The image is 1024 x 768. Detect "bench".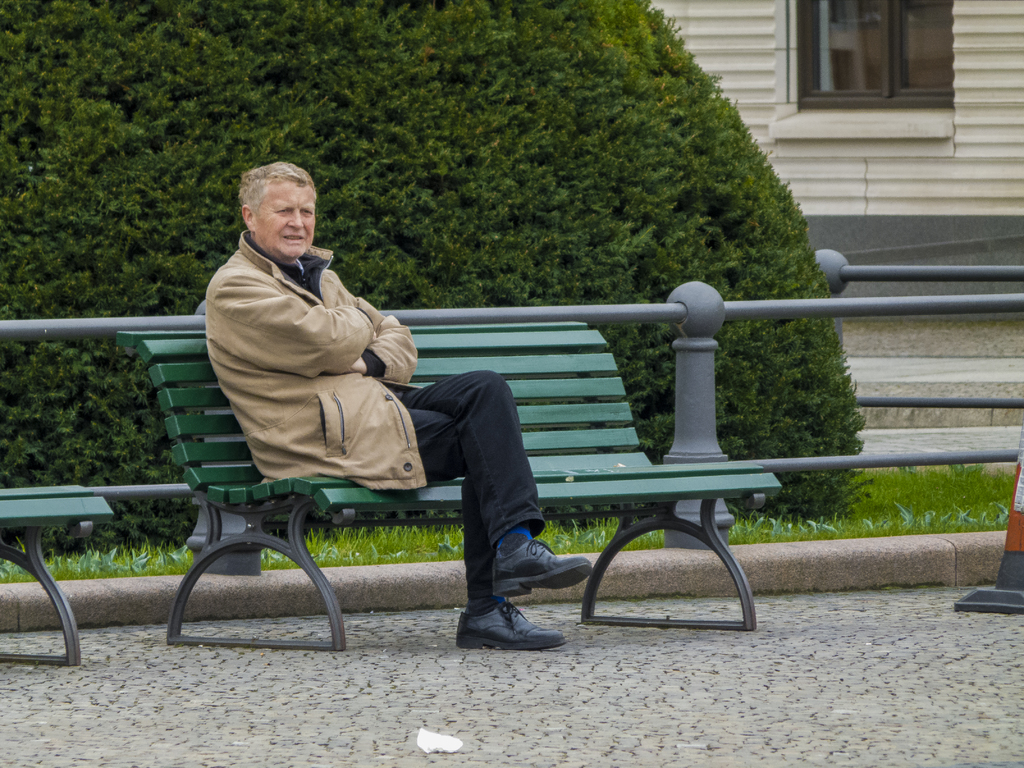
Detection: bbox=(115, 321, 783, 653).
